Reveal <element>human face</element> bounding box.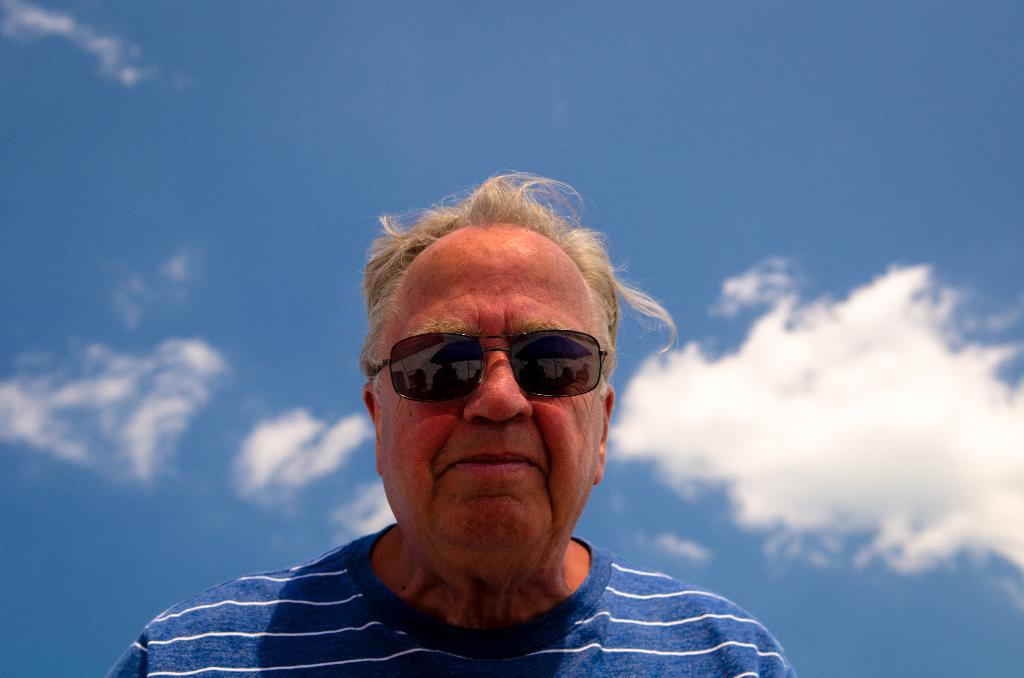
Revealed: select_region(376, 222, 605, 563).
